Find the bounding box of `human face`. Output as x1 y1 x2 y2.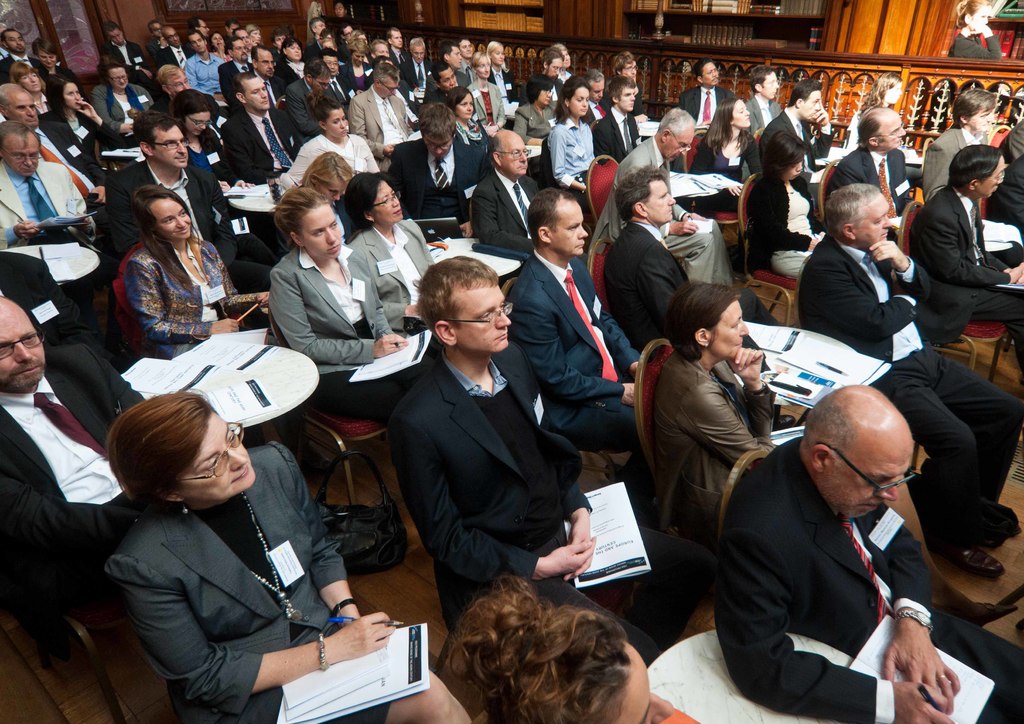
211 34 223 45.
